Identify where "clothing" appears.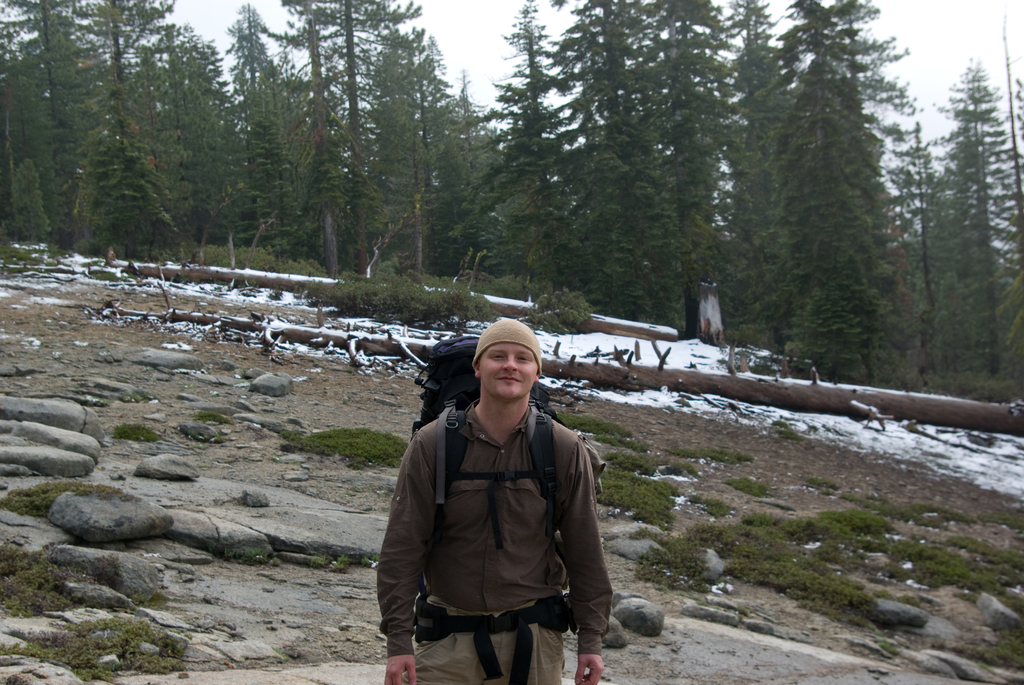
Appears at 371/342/628/673.
